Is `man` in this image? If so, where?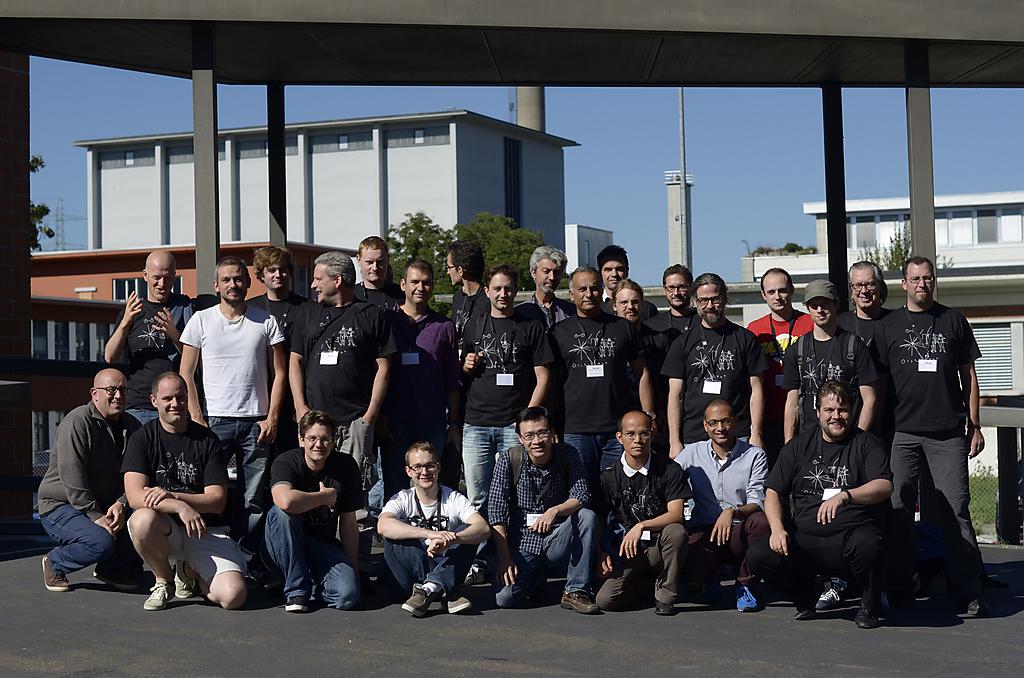
Yes, at select_region(876, 249, 995, 567).
